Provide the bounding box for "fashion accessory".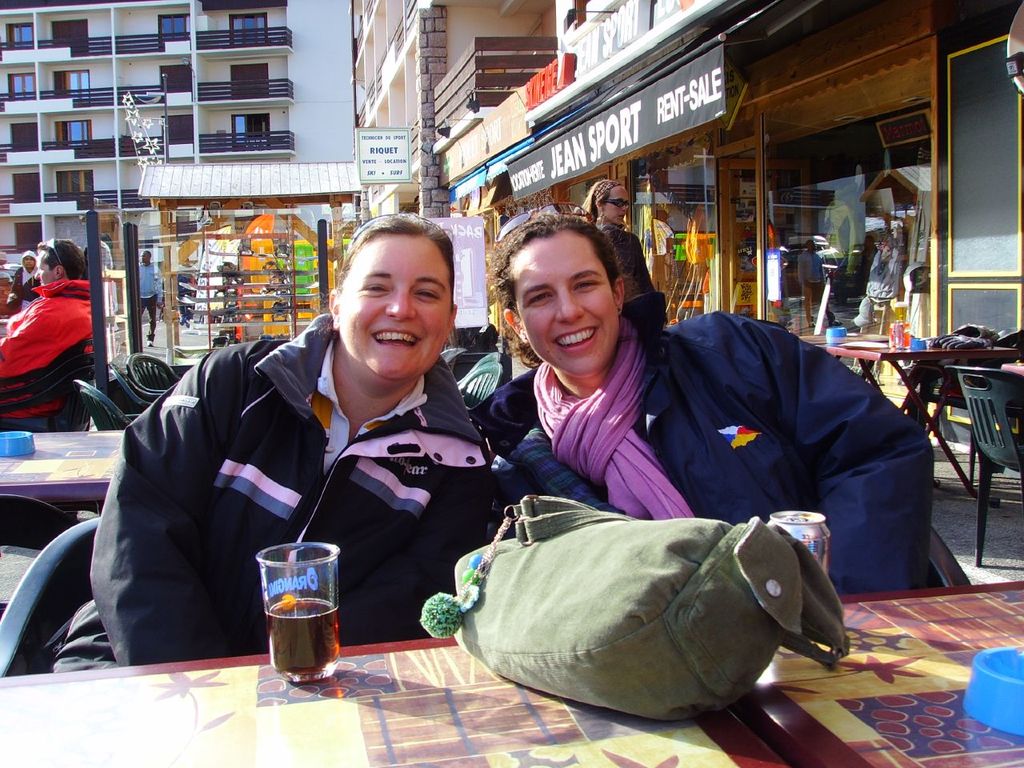
{"x1": 532, "y1": 312, "x2": 696, "y2": 520}.
